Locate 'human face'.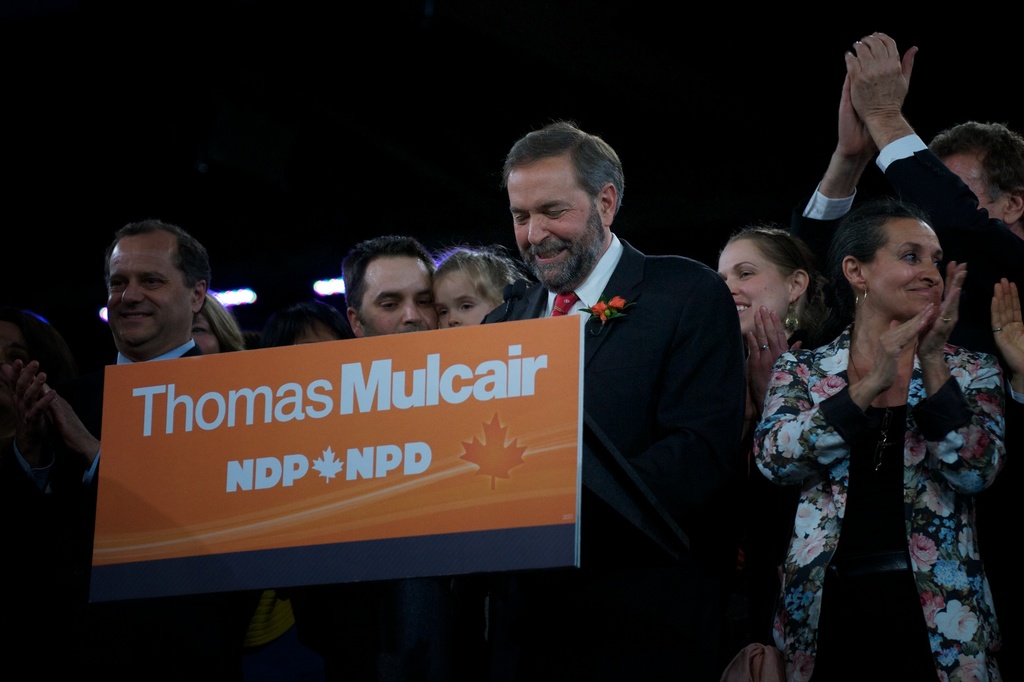
Bounding box: bbox(102, 225, 192, 345).
